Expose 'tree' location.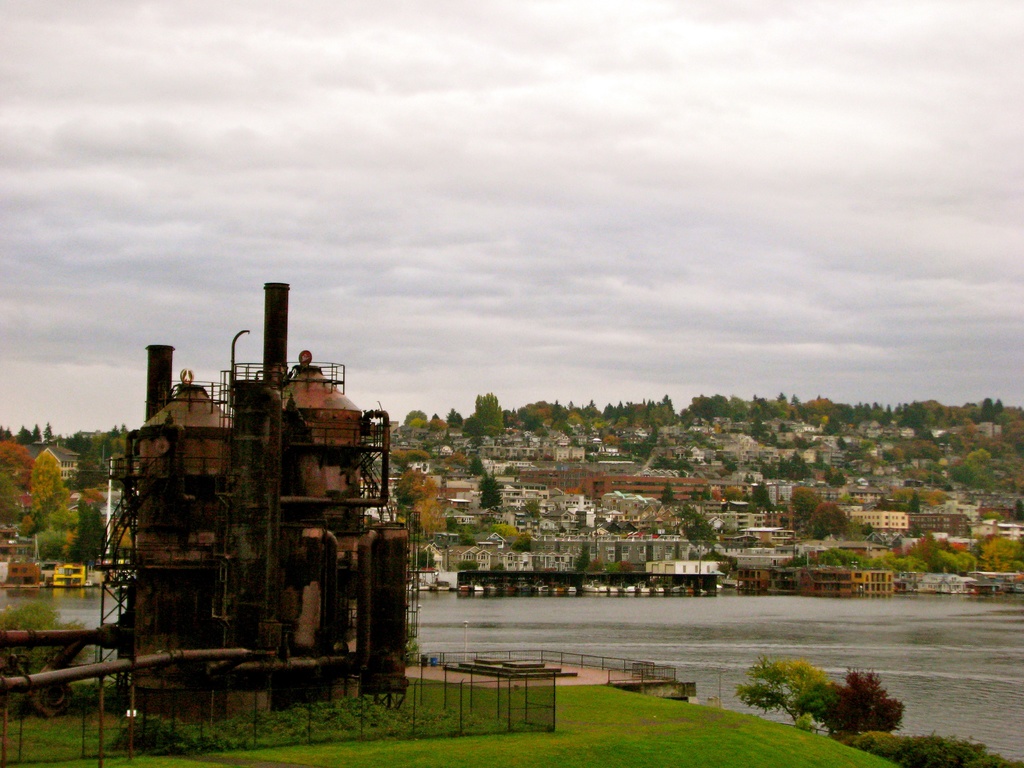
Exposed at [412,547,437,574].
